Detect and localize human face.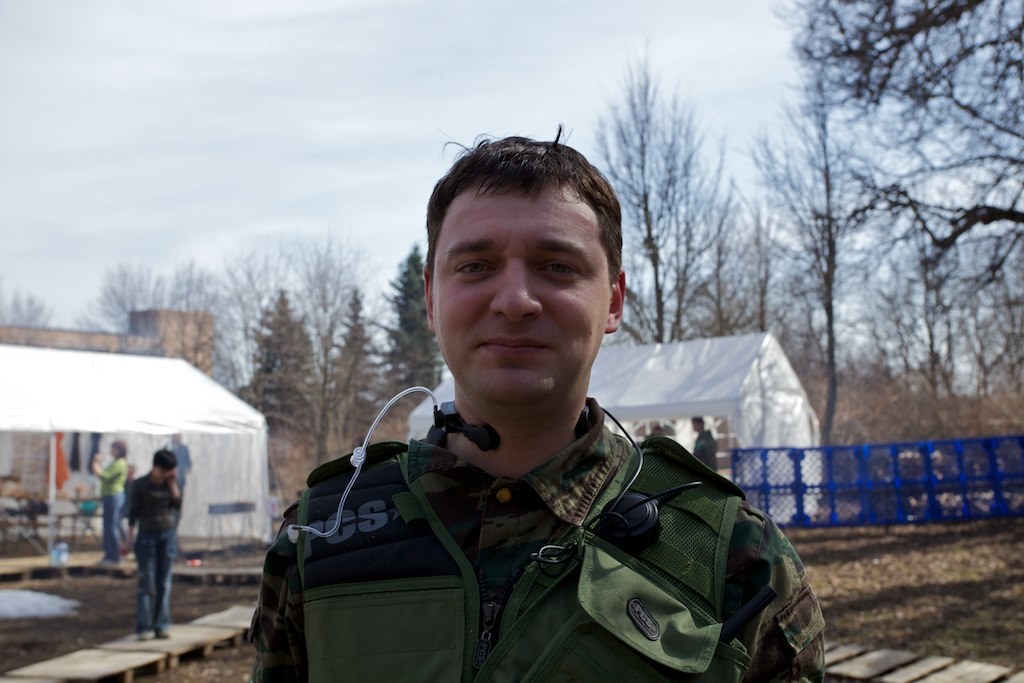
Localized at box=[434, 179, 612, 403].
